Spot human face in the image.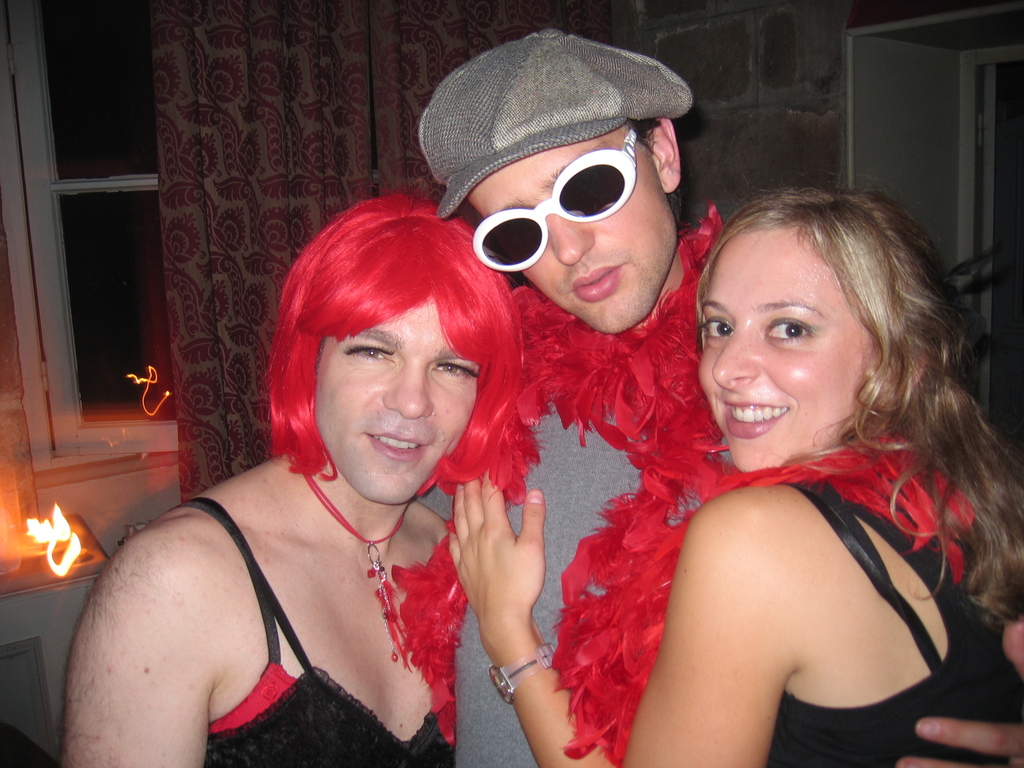
human face found at 700/227/876/472.
